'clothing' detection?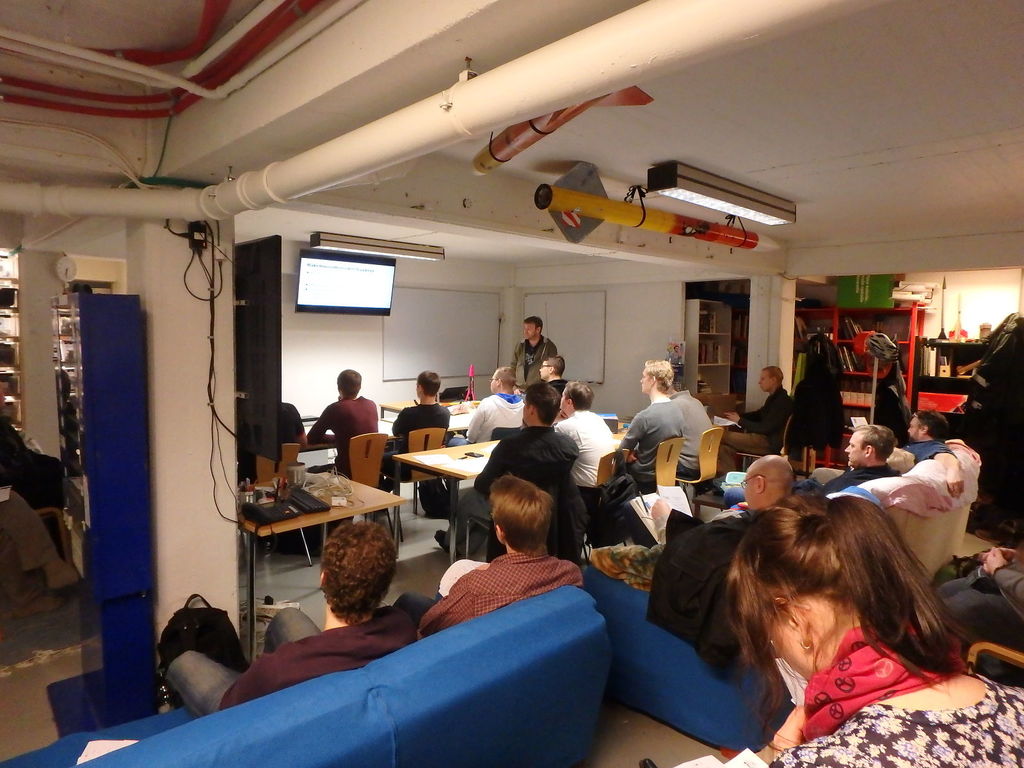
[283,398,307,442]
